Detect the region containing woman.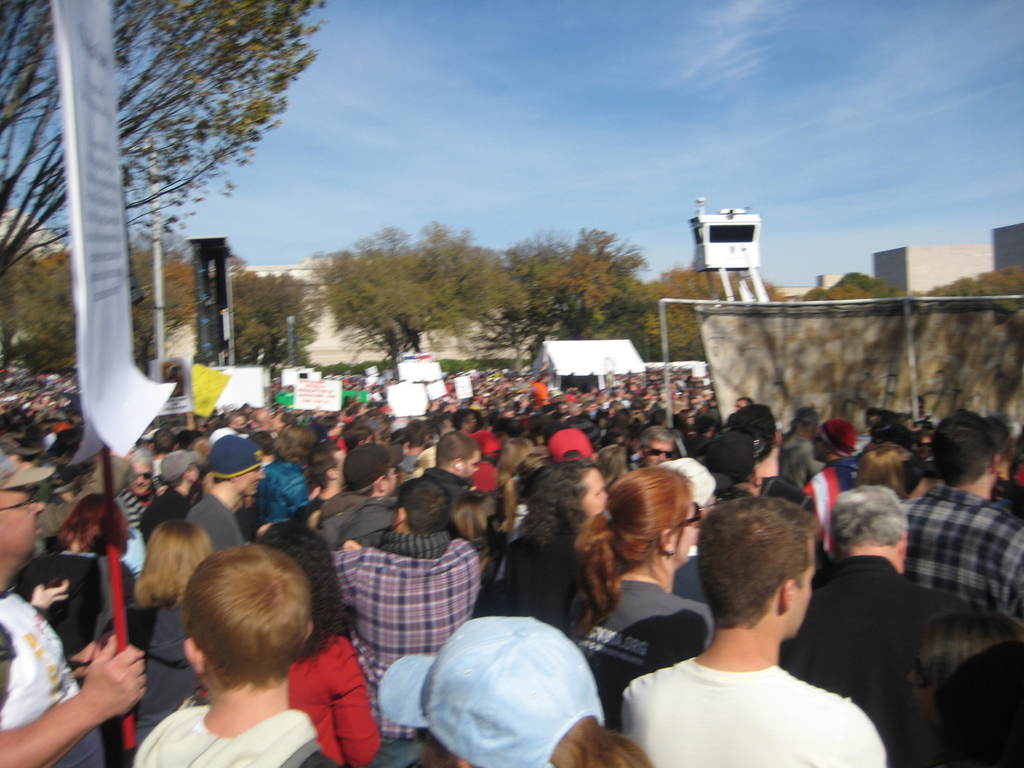
(375,612,660,767).
